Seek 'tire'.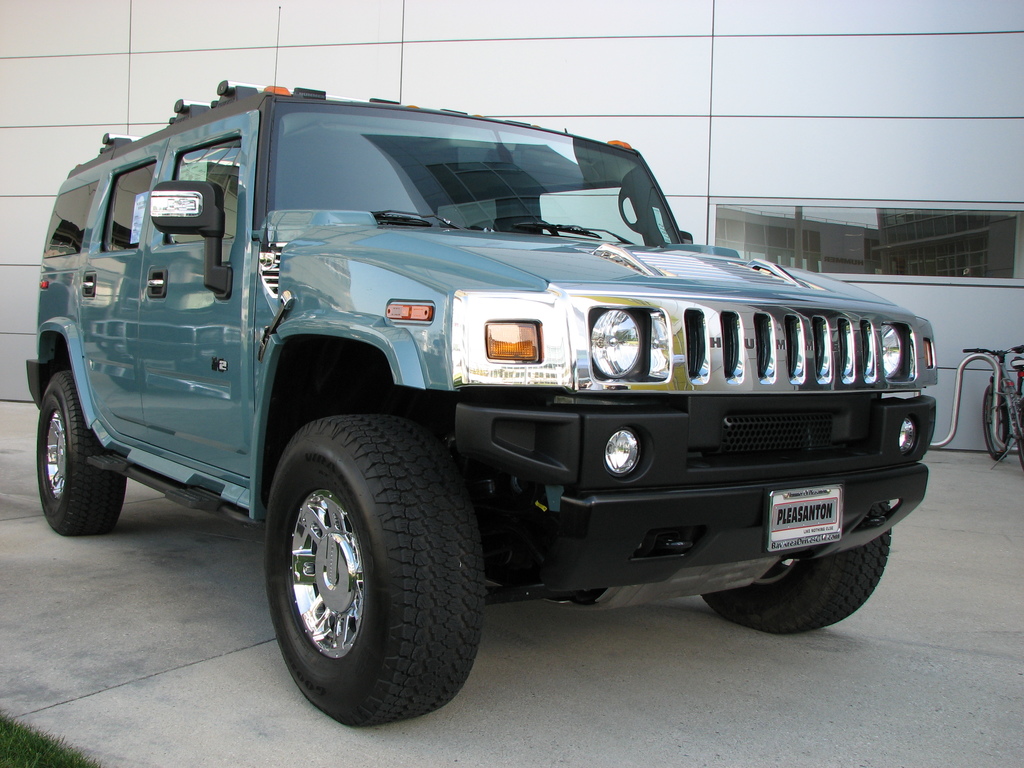
[35, 368, 127, 536].
